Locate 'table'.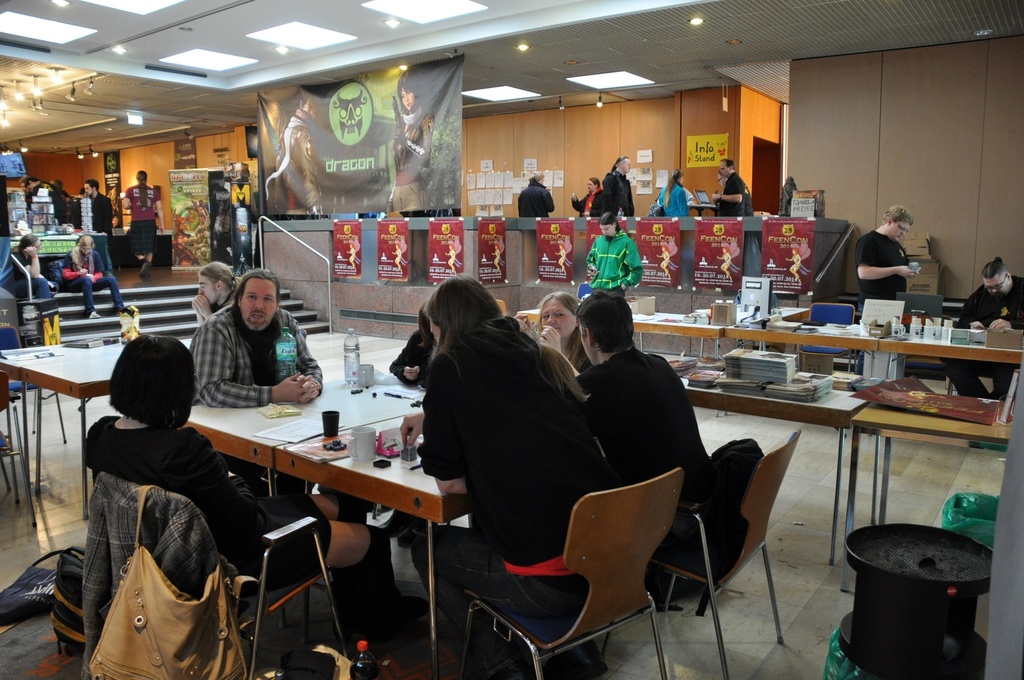
Bounding box: crop(872, 321, 1021, 380).
